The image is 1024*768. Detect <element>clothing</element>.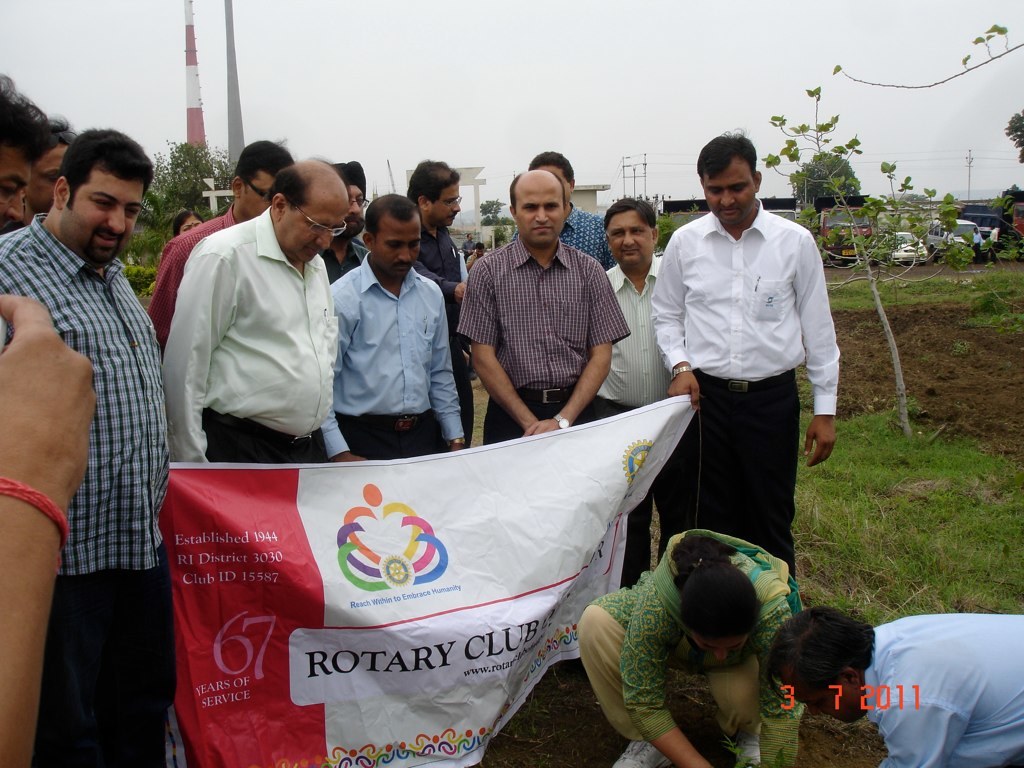
Detection: rect(0, 193, 161, 767).
